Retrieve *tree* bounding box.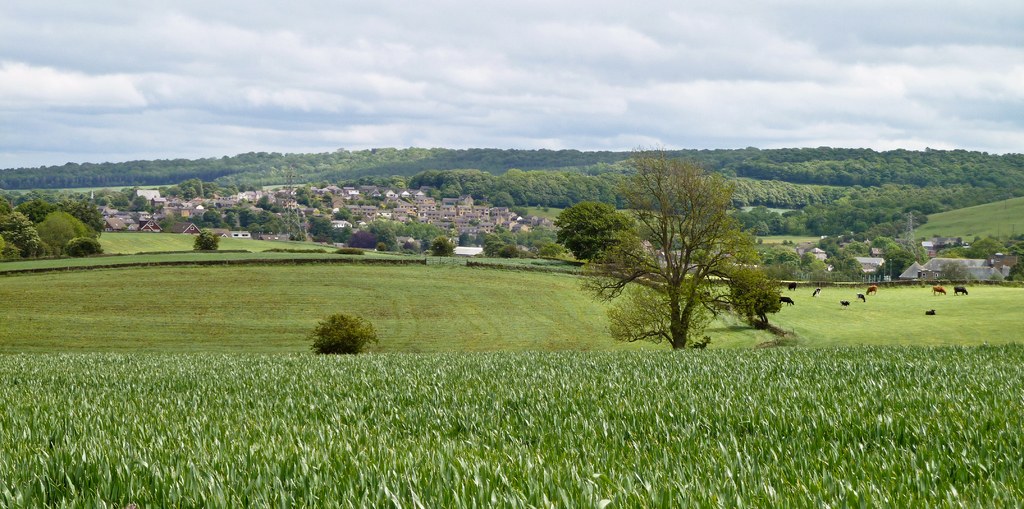
Bounding box: x1=582, y1=151, x2=782, y2=346.
